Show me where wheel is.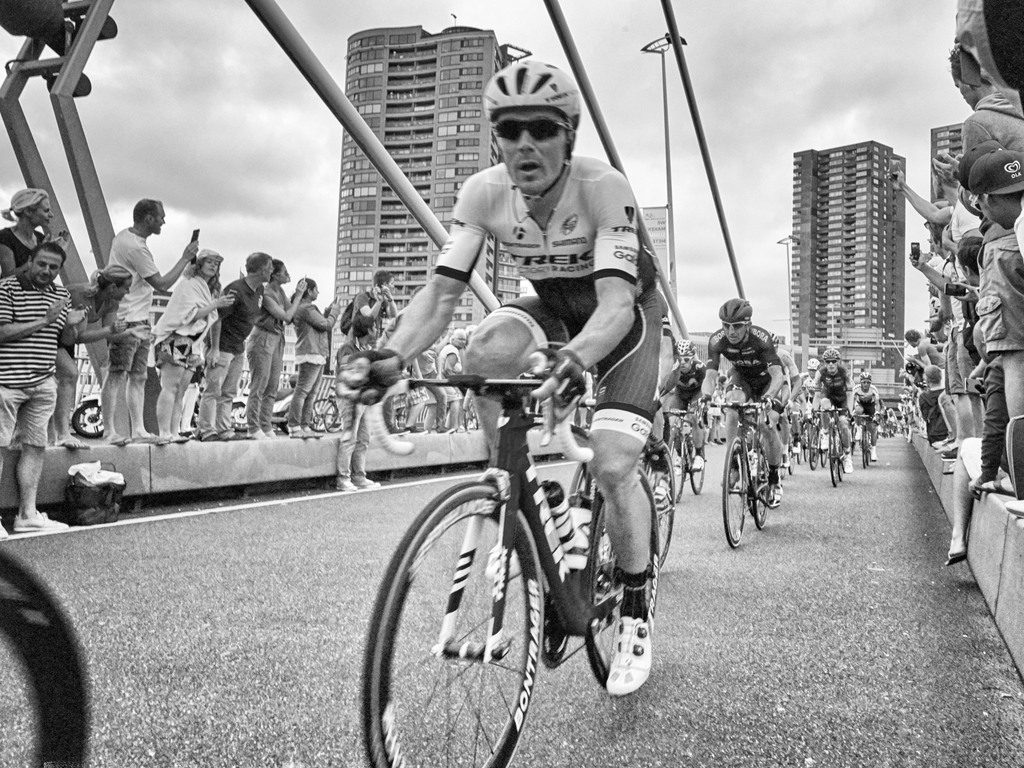
wheel is at box=[820, 426, 845, 483].
